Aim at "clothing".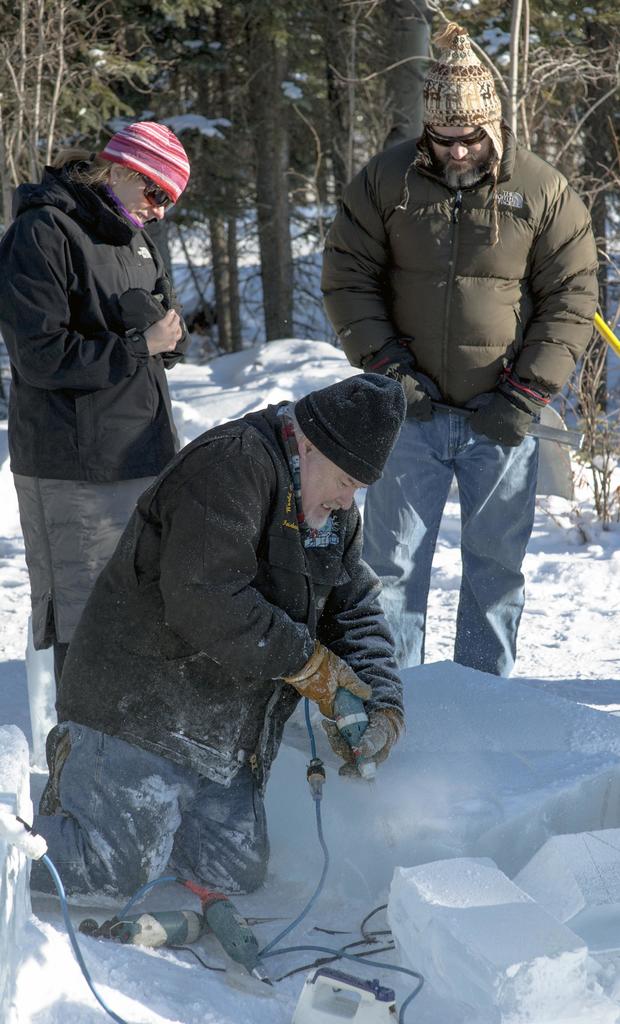
Aimed at (49,394,396,908).
